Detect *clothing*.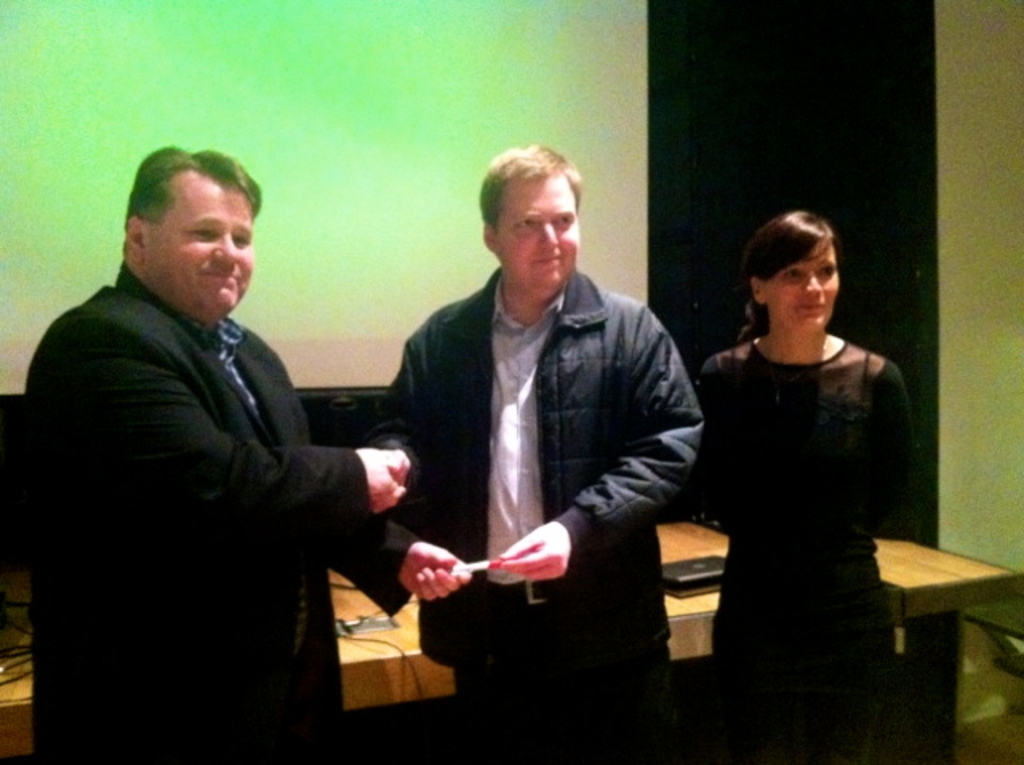
Detected at region(370, 261, 710, 763).
